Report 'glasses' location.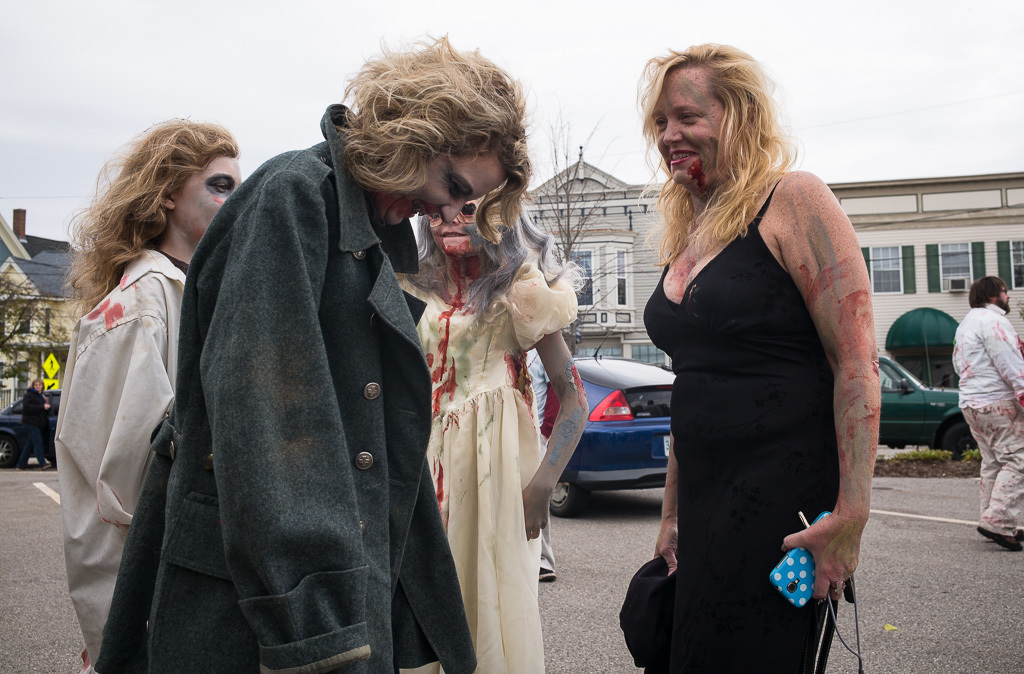
Report: (998, 285, 1010, 297).
